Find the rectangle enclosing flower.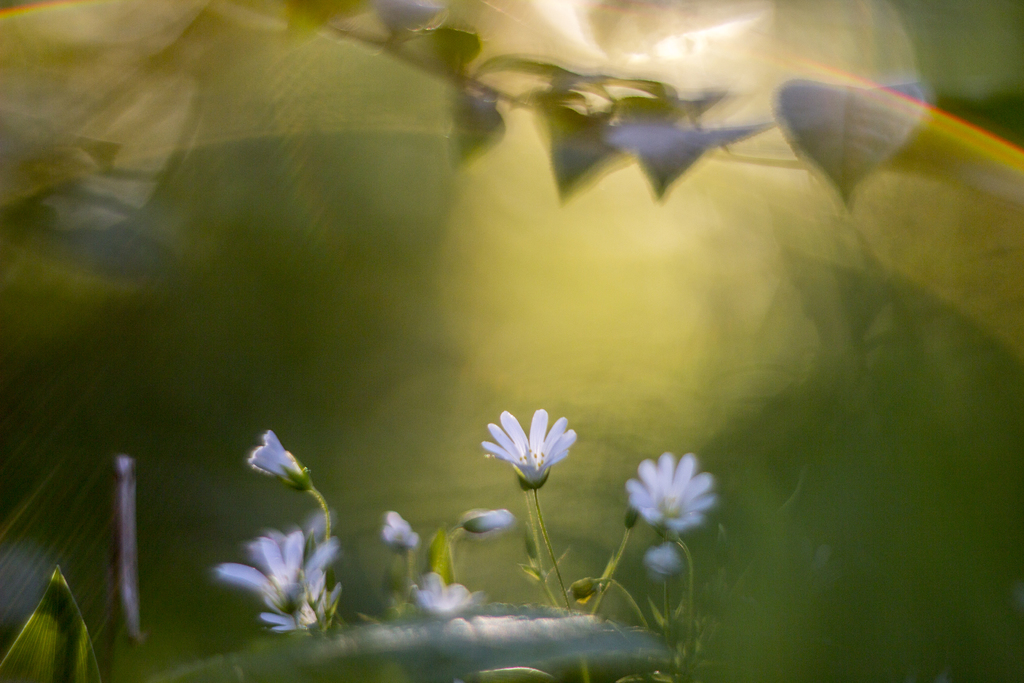
detection(467, 508, 514, 532).
